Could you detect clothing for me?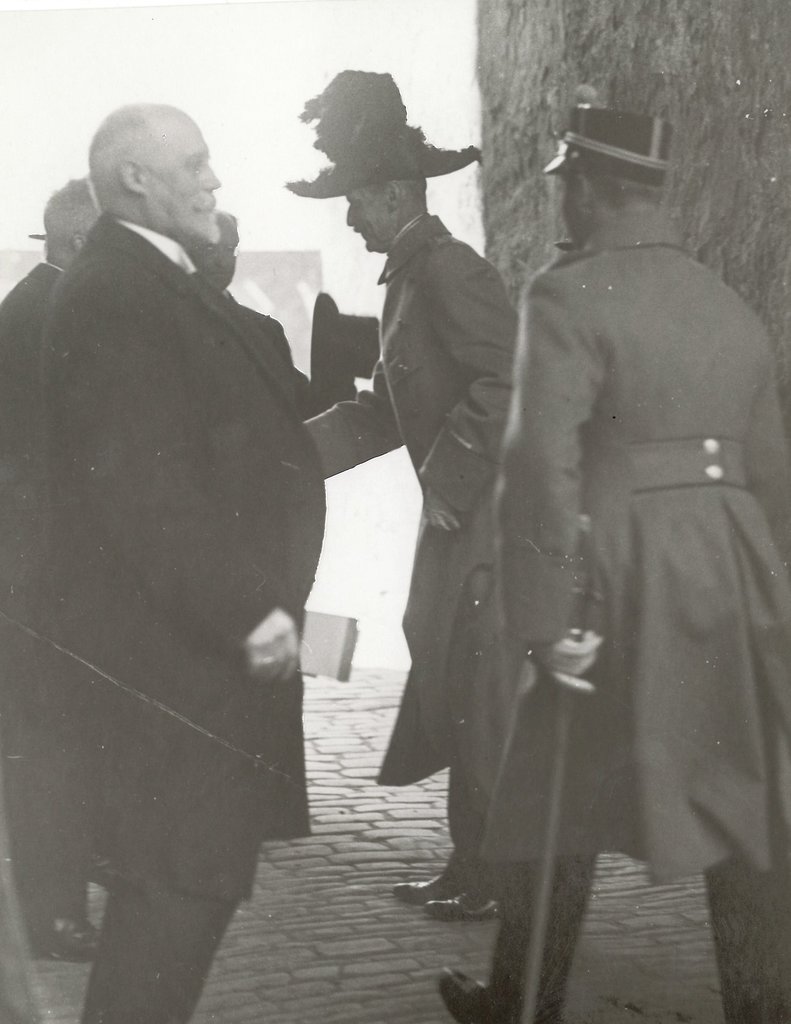
Detection result: select_region(29, 212, 327, 1012).
